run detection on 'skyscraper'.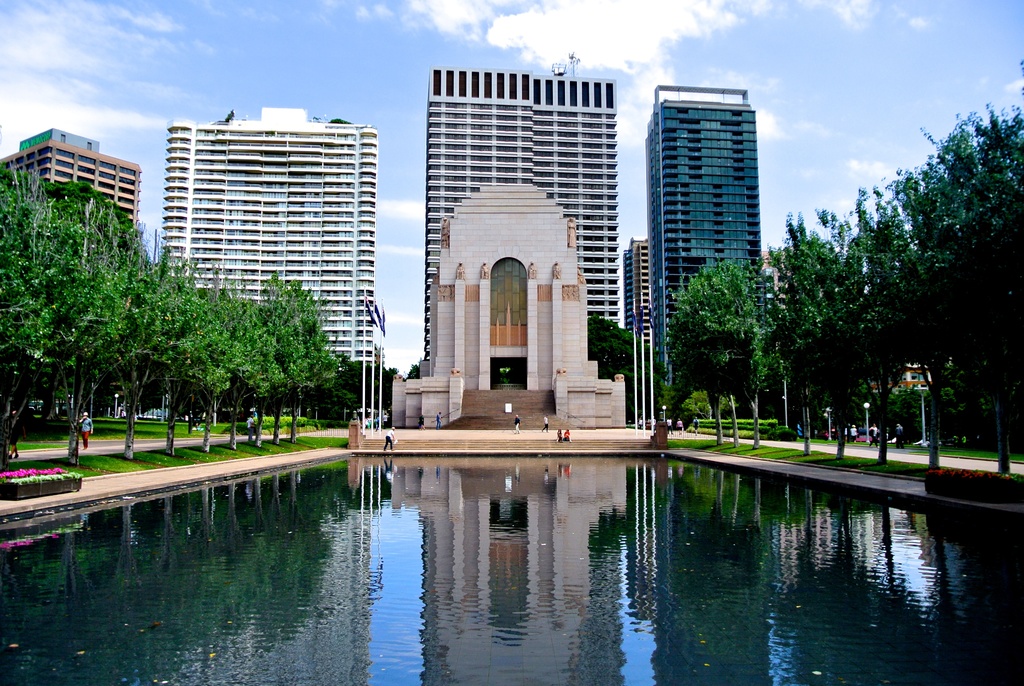
Result: <box>0,122,143,402</box>.
